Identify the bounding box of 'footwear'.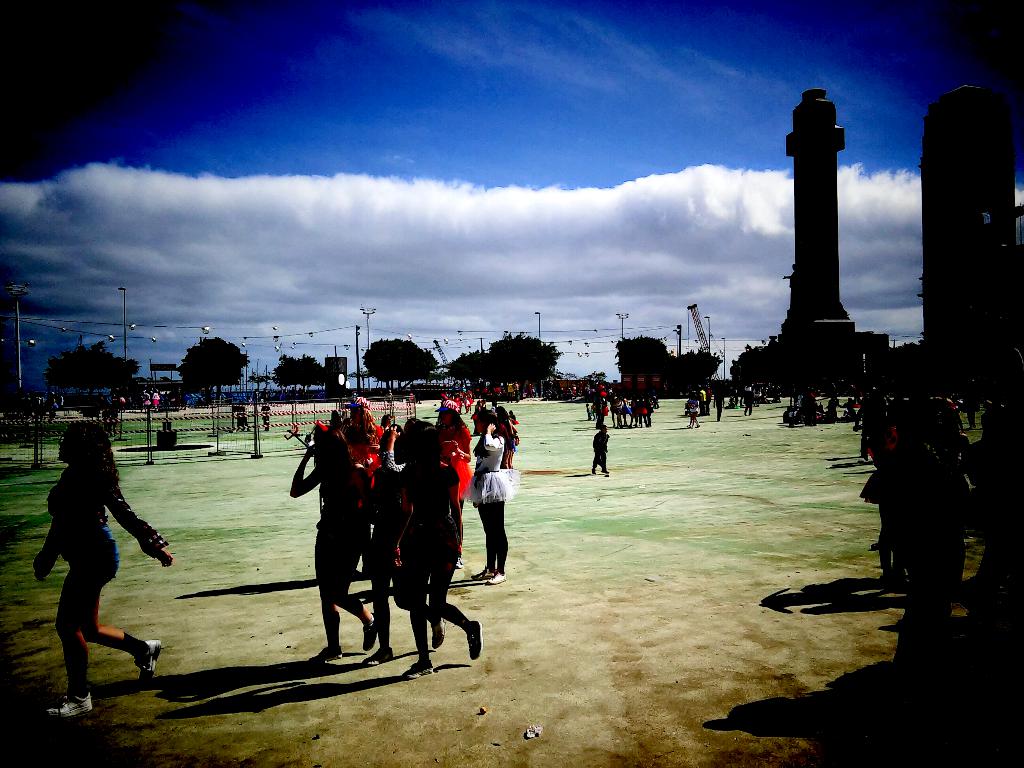
detection(429, 616, 445, 646).
